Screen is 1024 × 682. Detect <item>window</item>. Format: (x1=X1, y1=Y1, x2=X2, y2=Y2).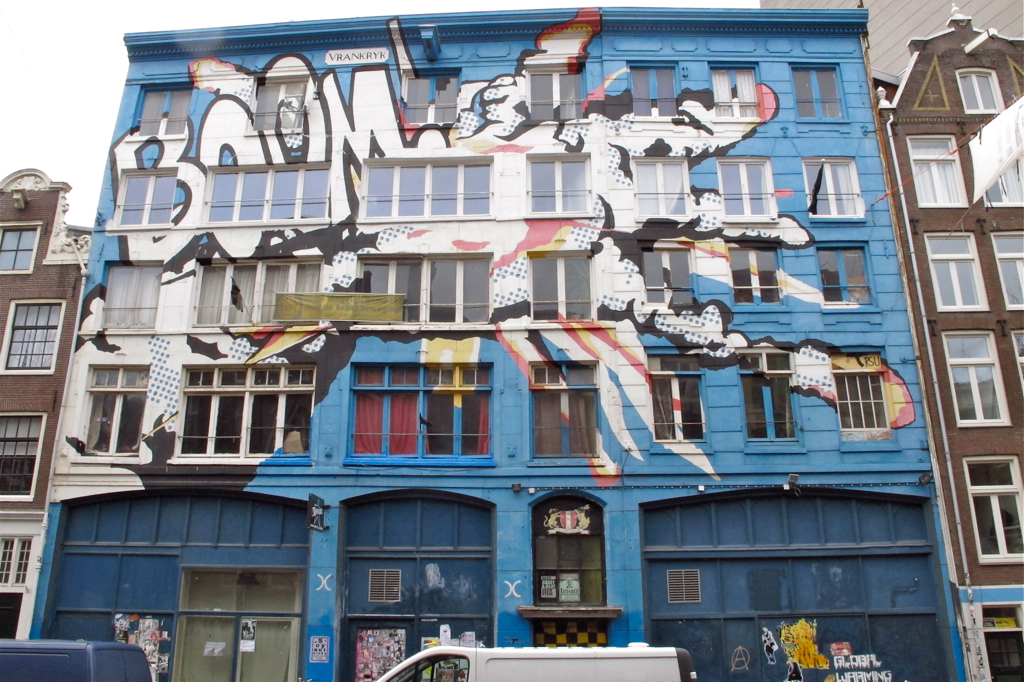
(x1=106, y1=165, x2=181, y2=227).
